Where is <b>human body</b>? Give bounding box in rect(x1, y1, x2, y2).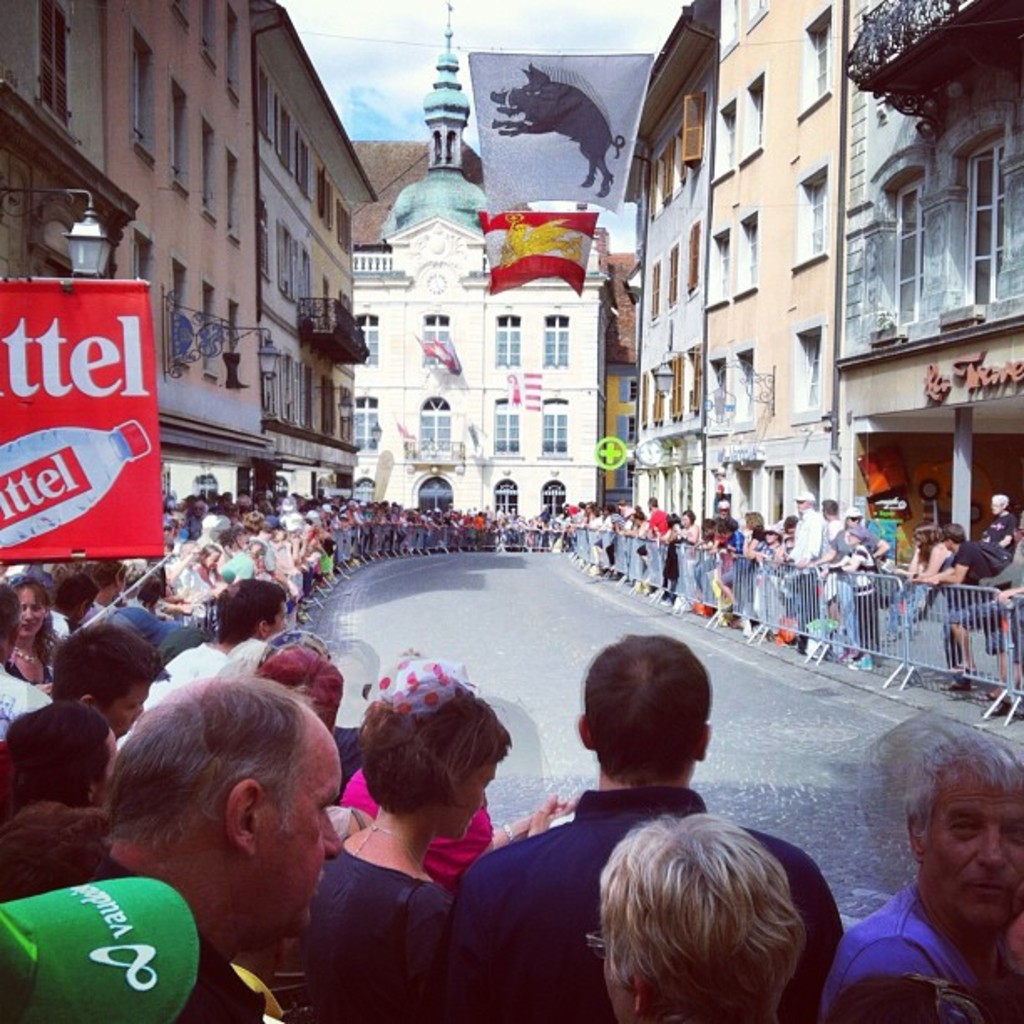
rect(910, 520, 1009, 594).
